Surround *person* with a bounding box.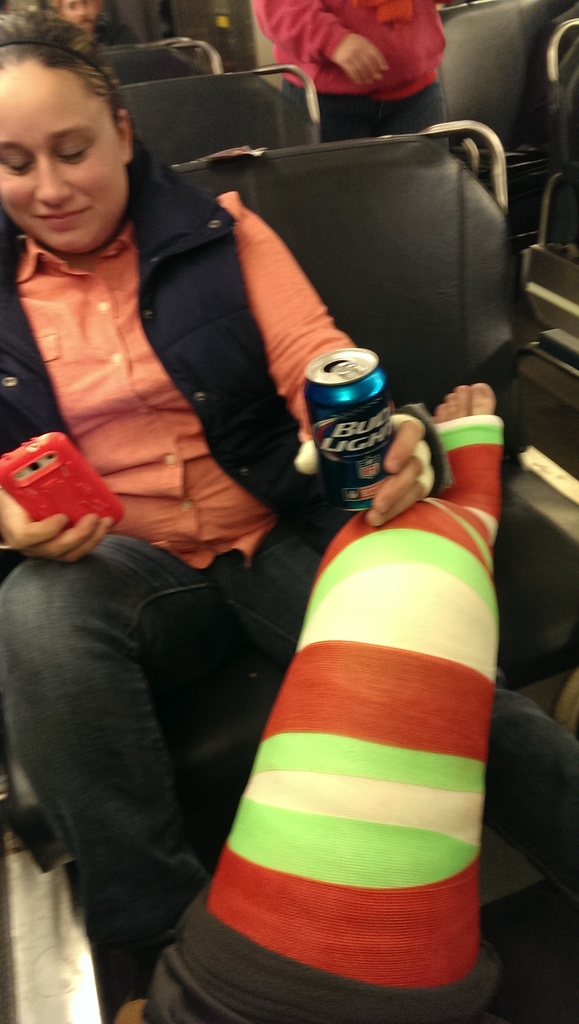
54:0:122:44.
